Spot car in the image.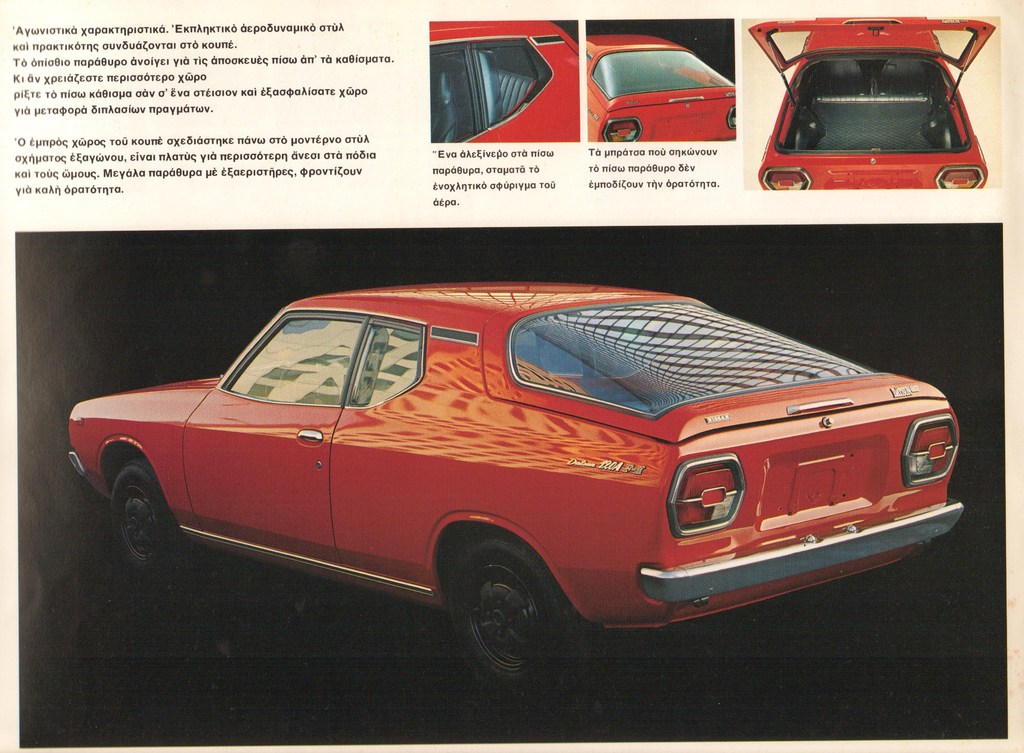
car found at <region>588, 32, 735, 144</region>.
